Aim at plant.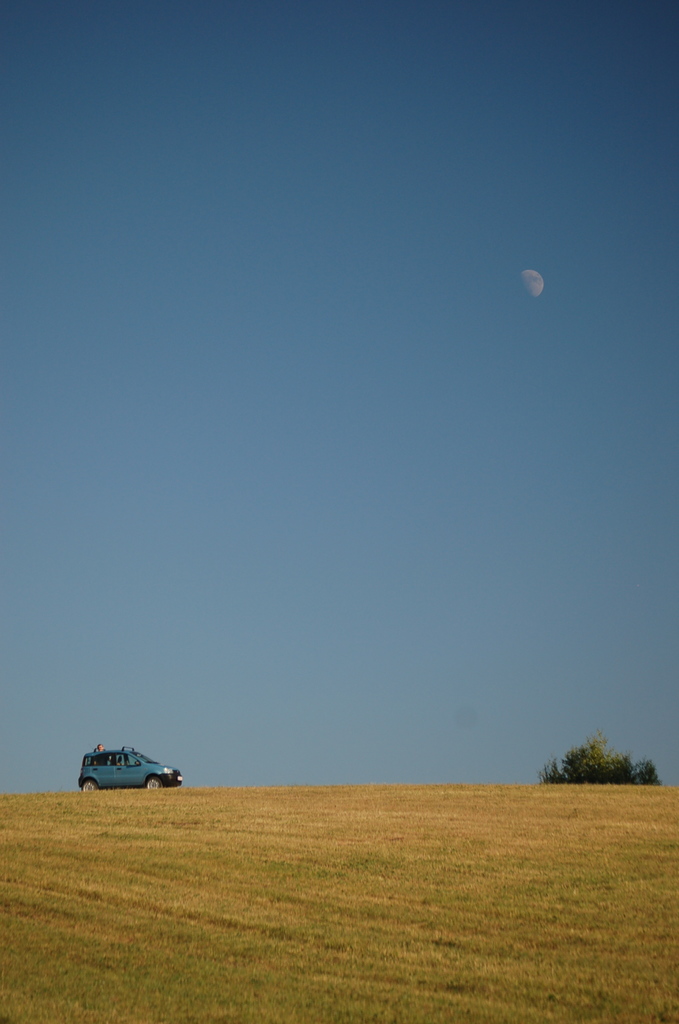
Aimed at pyautogui.locateOnScreen(546, 737, 659, 790).
